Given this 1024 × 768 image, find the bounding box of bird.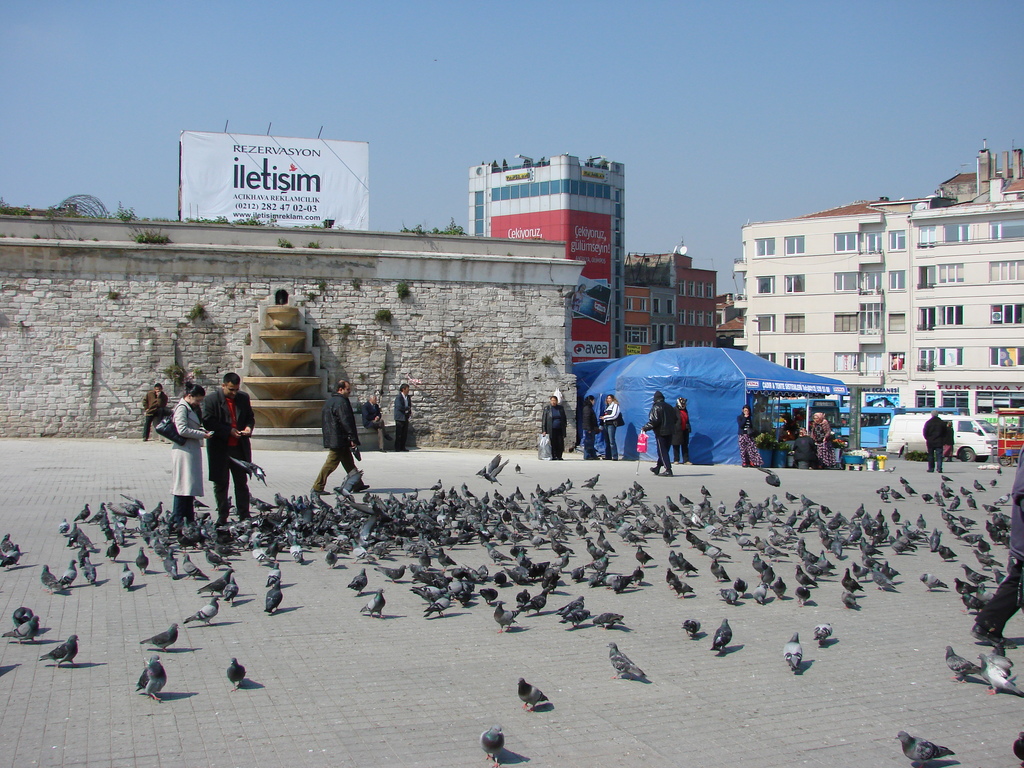
<box>150,536,166,564</box>.
